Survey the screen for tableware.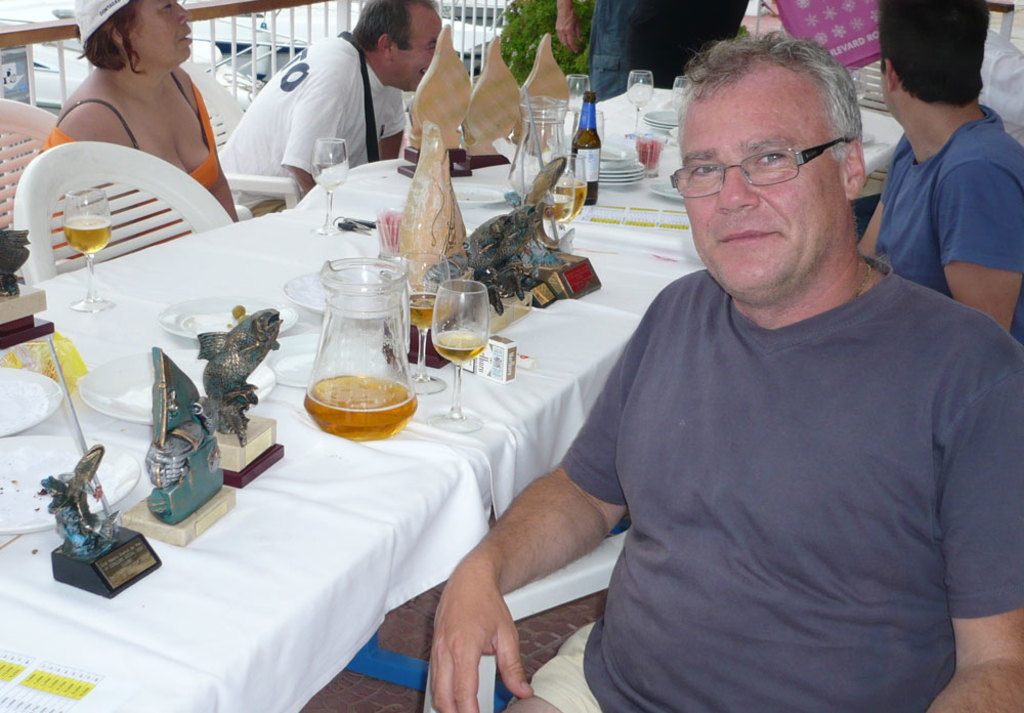
Survey found: [left=298, top=255, right=419, bottom=444].
